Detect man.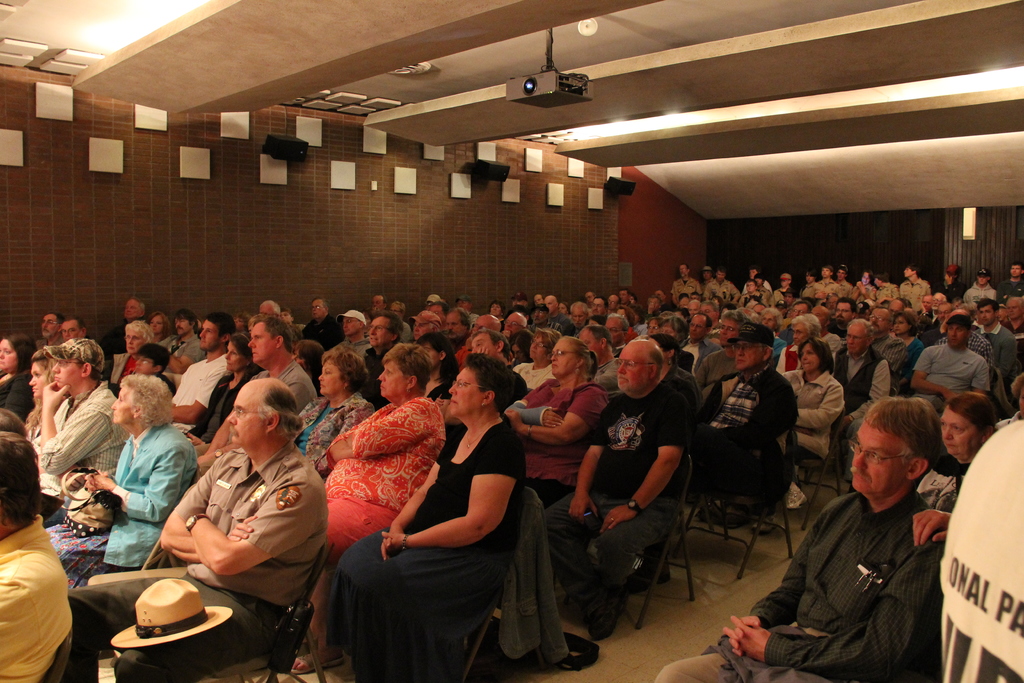
Detected at bbox(700, 324, 802, 507).
